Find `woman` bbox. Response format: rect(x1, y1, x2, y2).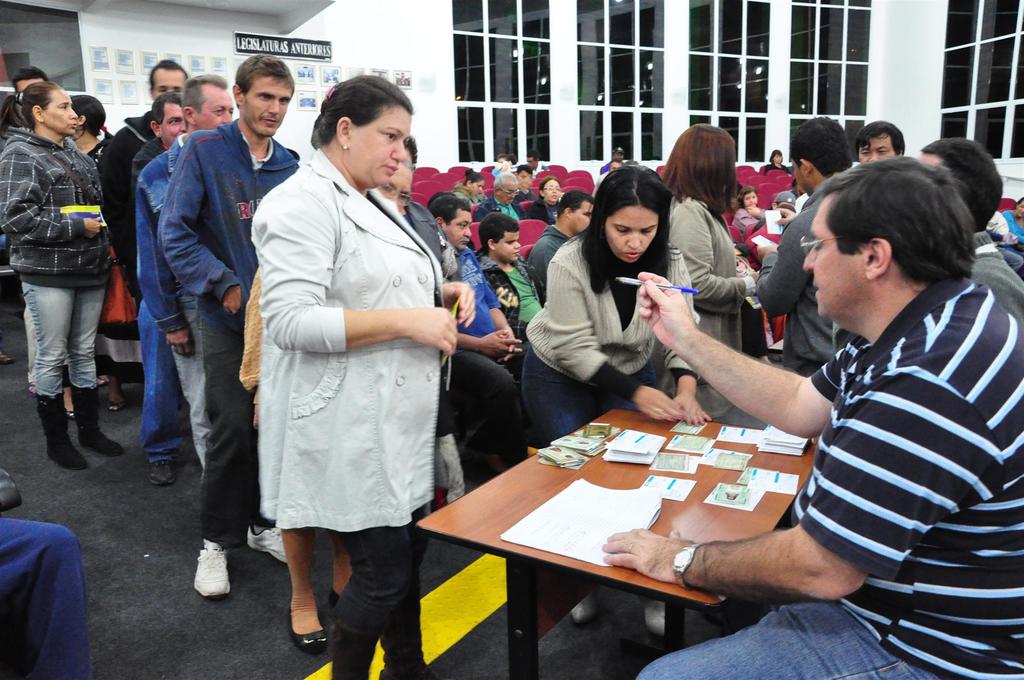
rect(255, 74, 477, 653).
